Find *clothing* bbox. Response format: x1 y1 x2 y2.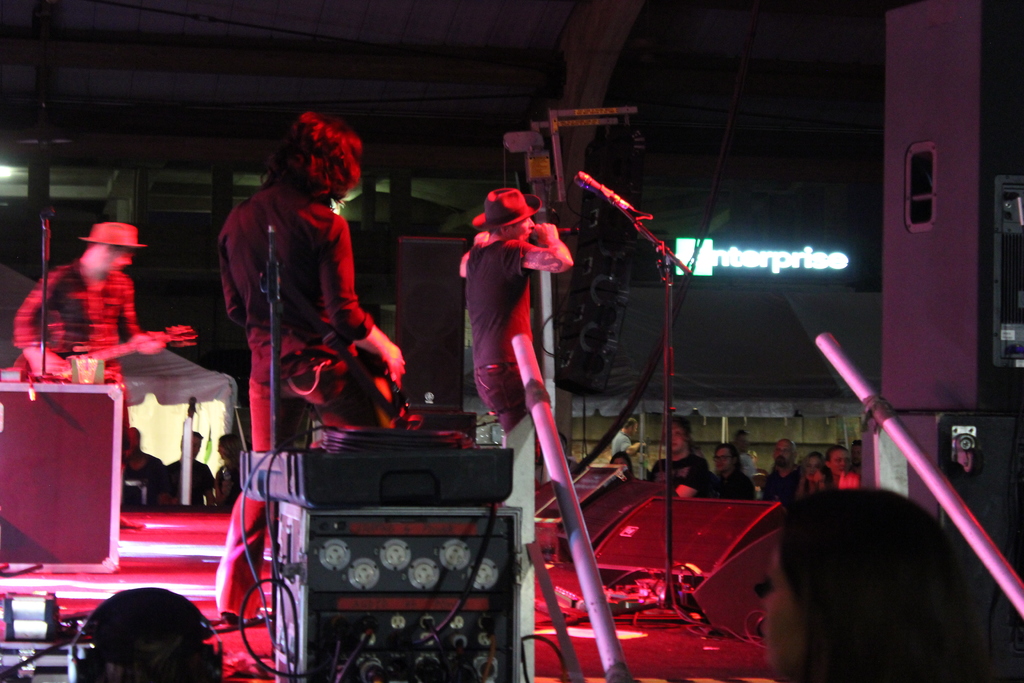
216 464 237 509.
